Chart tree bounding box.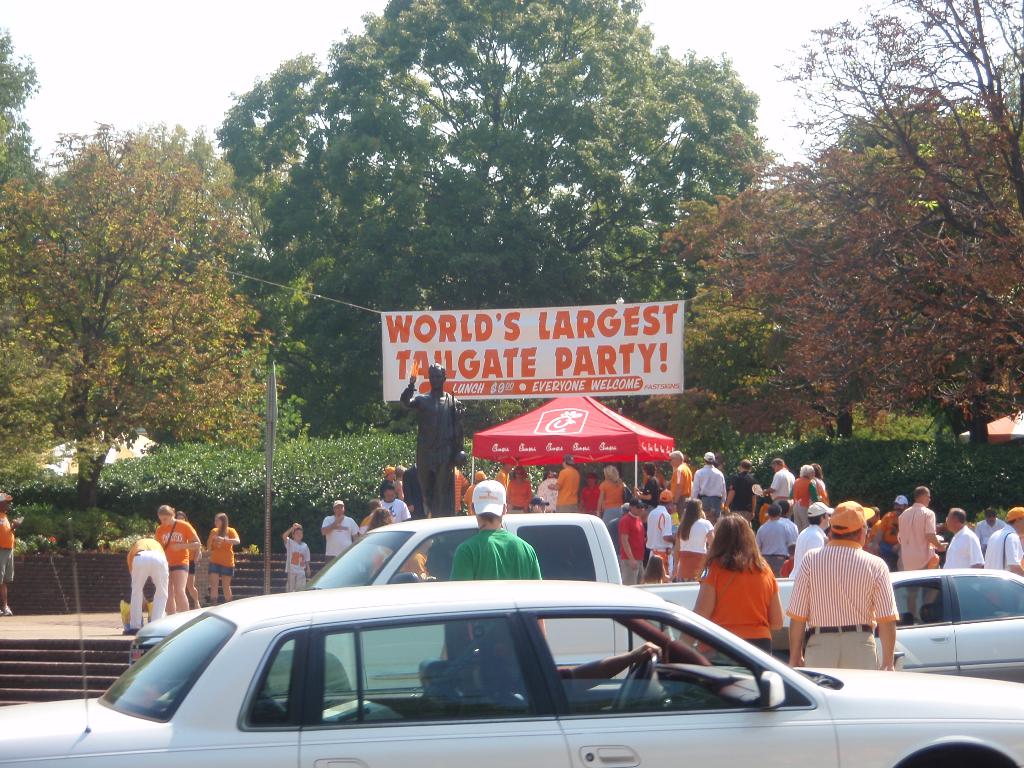
Charted: select_region(206, 0, 784, 439).
